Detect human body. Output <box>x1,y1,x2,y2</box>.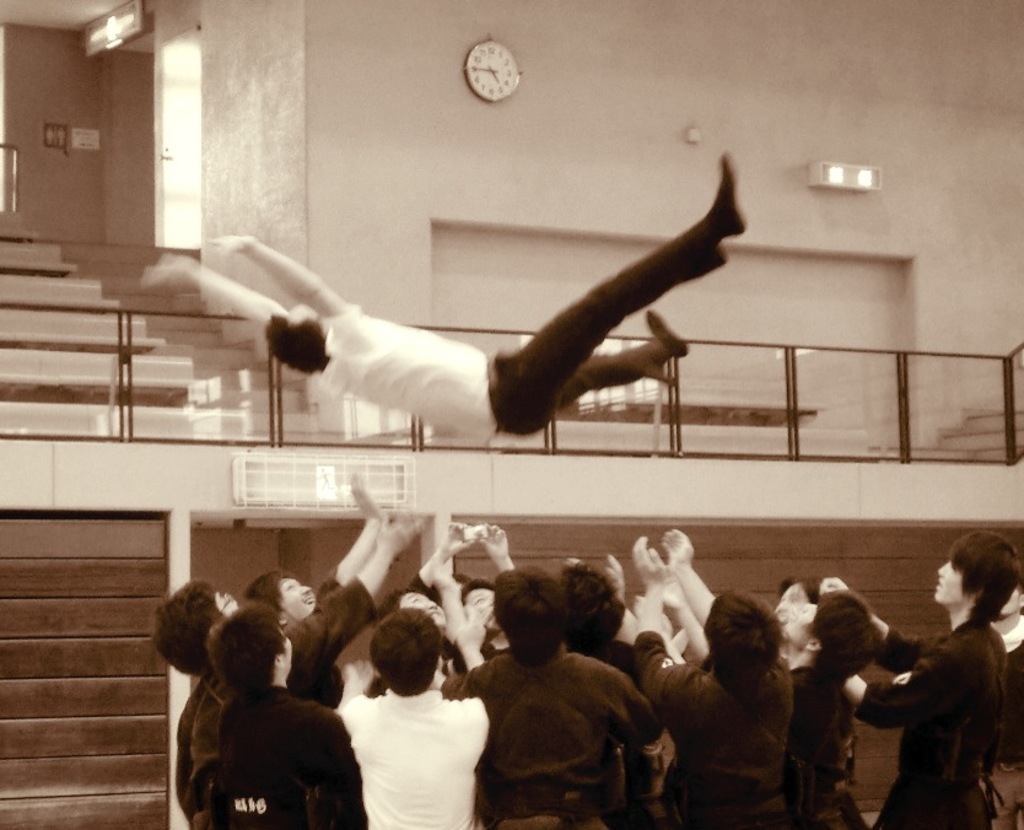
<box>131,157,749,441</box>.
